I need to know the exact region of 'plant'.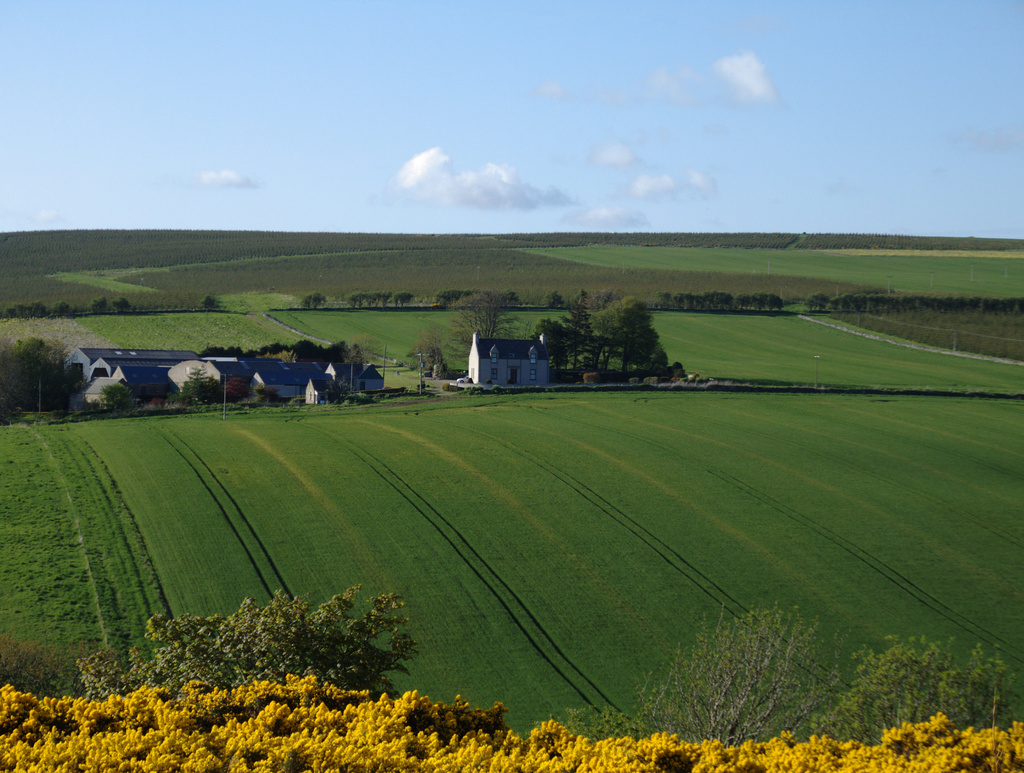
Region: (left=337, top=389, right=377, bottom=403).
